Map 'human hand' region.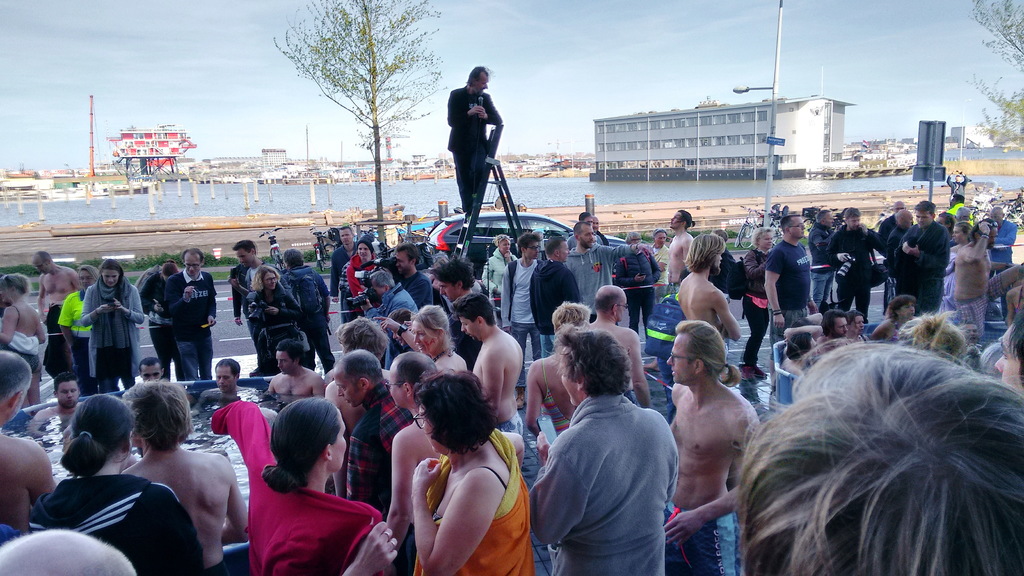
Mapped to [662, 512, 699, 552].
